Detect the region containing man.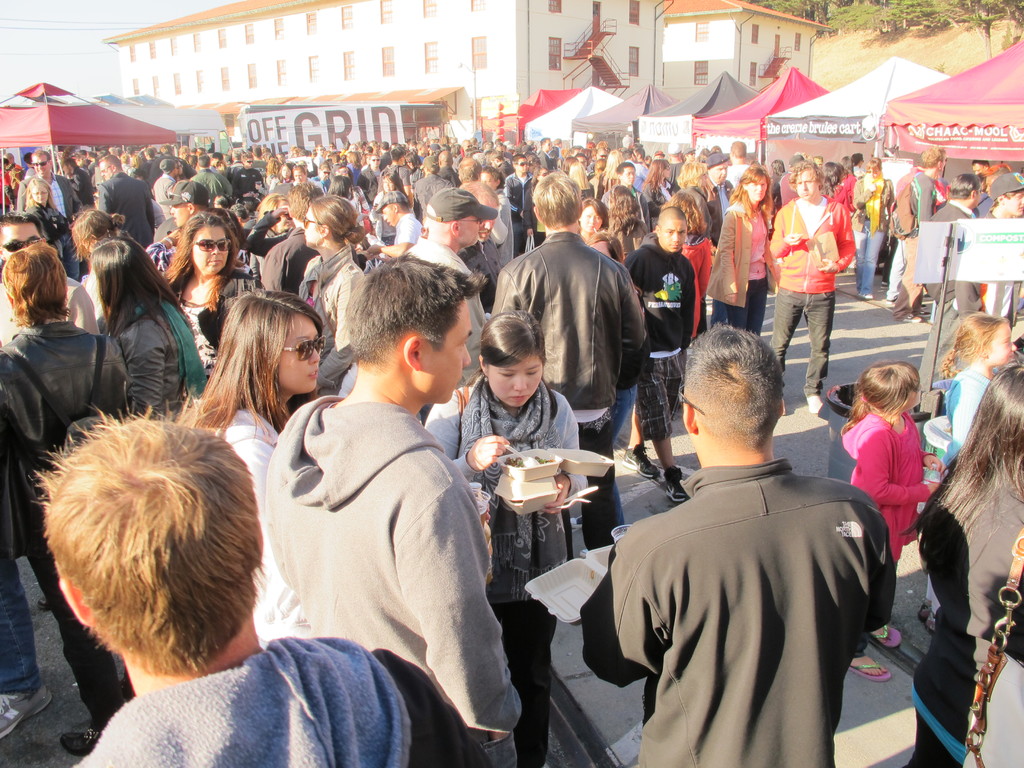
{"x1": 723, "y1": 139, "x2": 750, "y2": 193}.
